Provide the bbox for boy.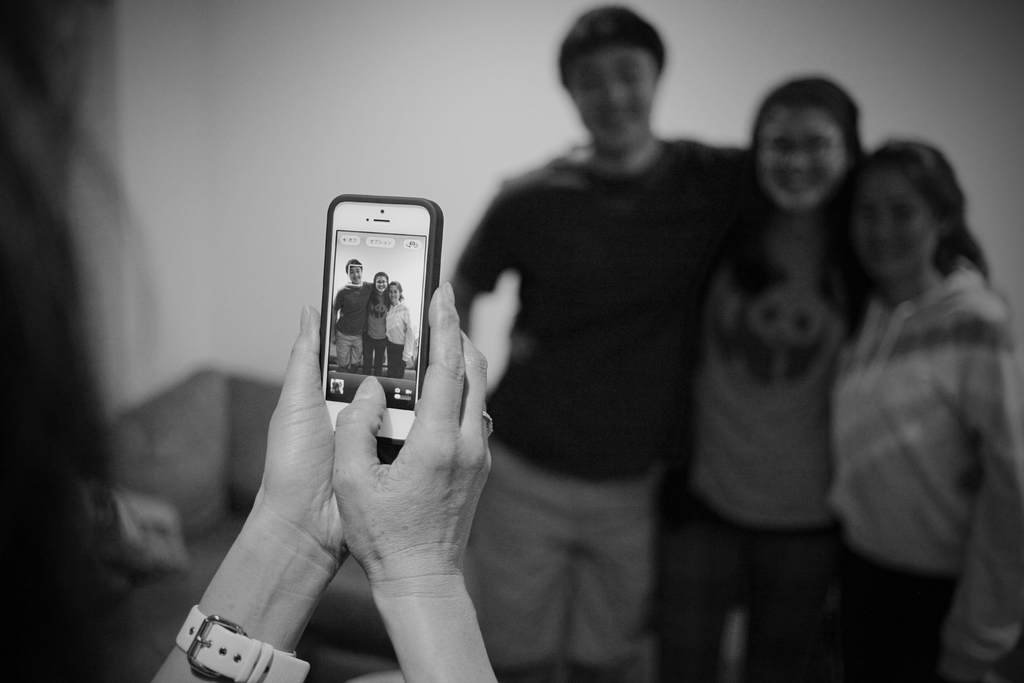
[x1=454, y1=16, x2=1010, y2=682].
